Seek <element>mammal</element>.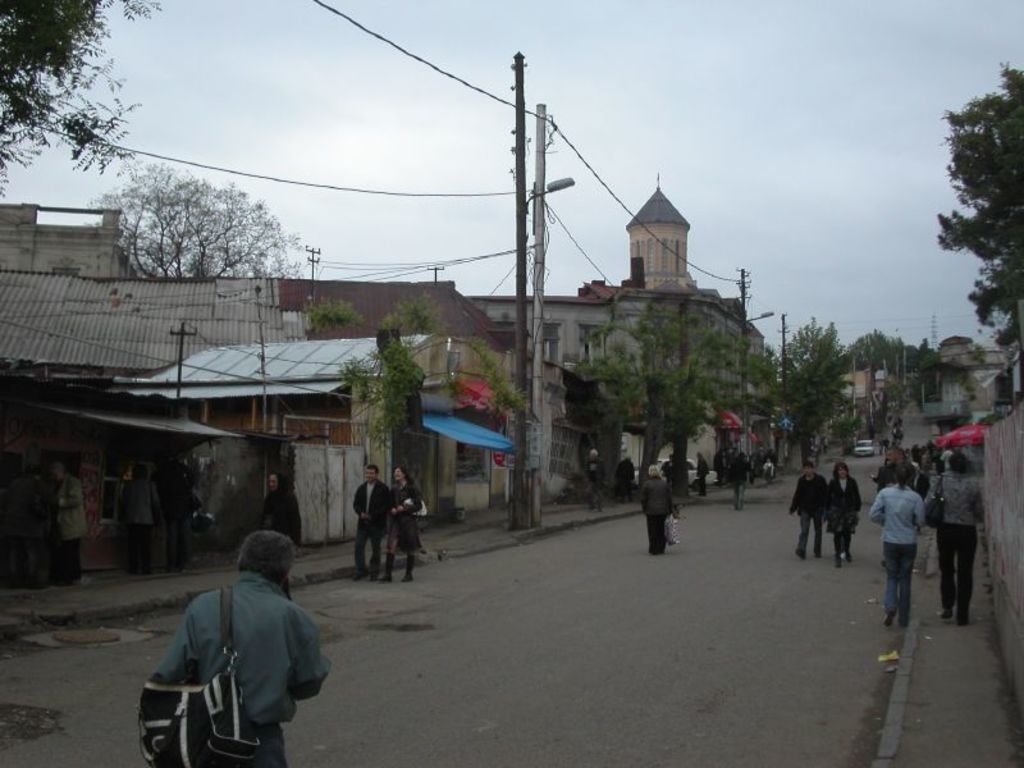
{"left": 932, "top": 448, "right": 987, "bottom": 623}.
